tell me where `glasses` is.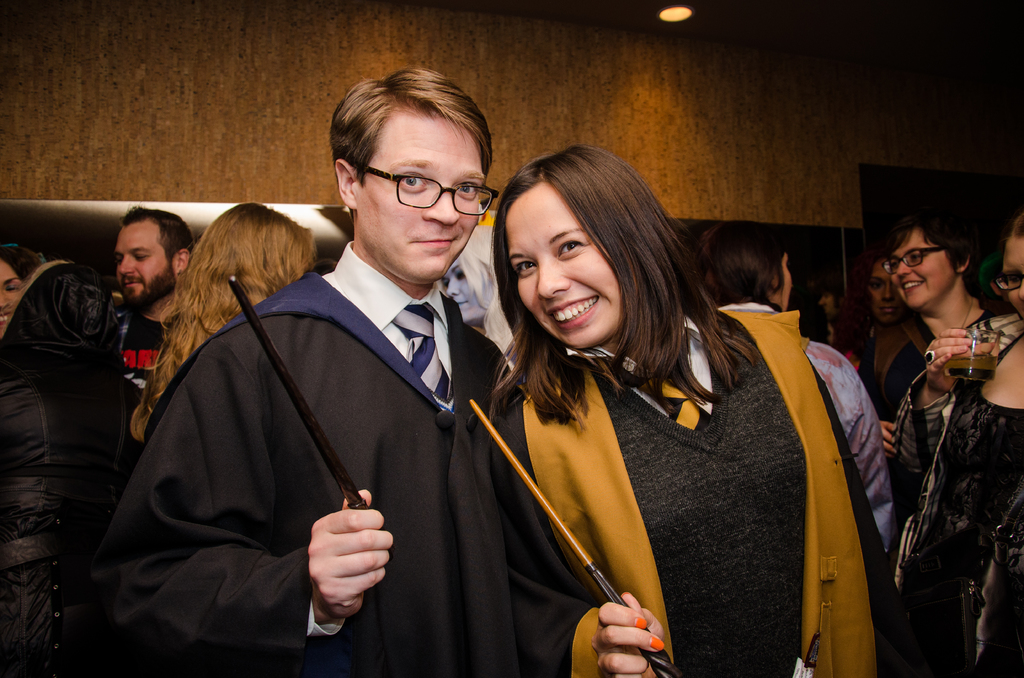
`glasses` is at l=881, t=245, r=947, b=276.
